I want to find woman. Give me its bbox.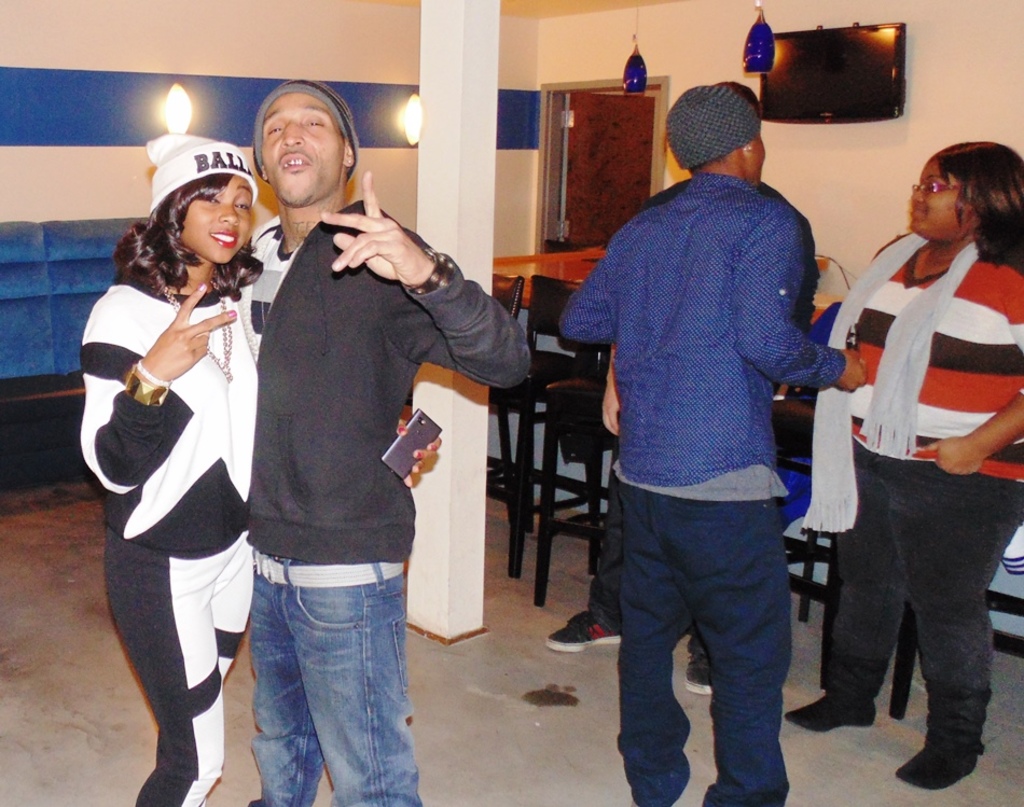
73,137,455,806.
